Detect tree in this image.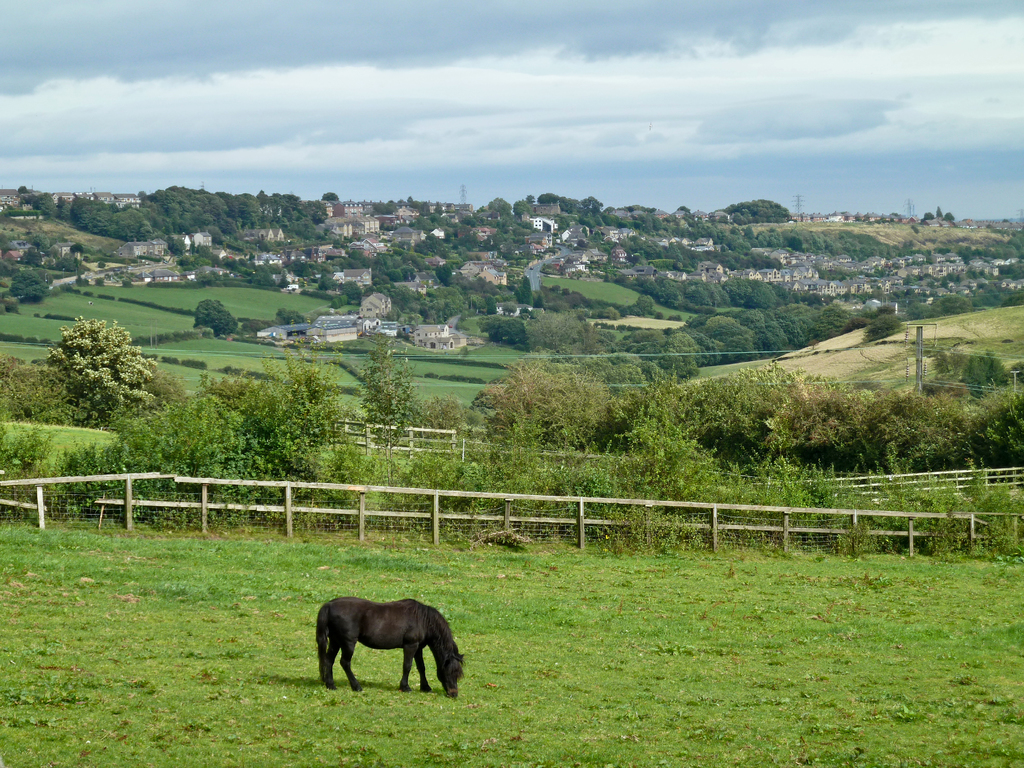
Detection: (975,285,1009,305).
